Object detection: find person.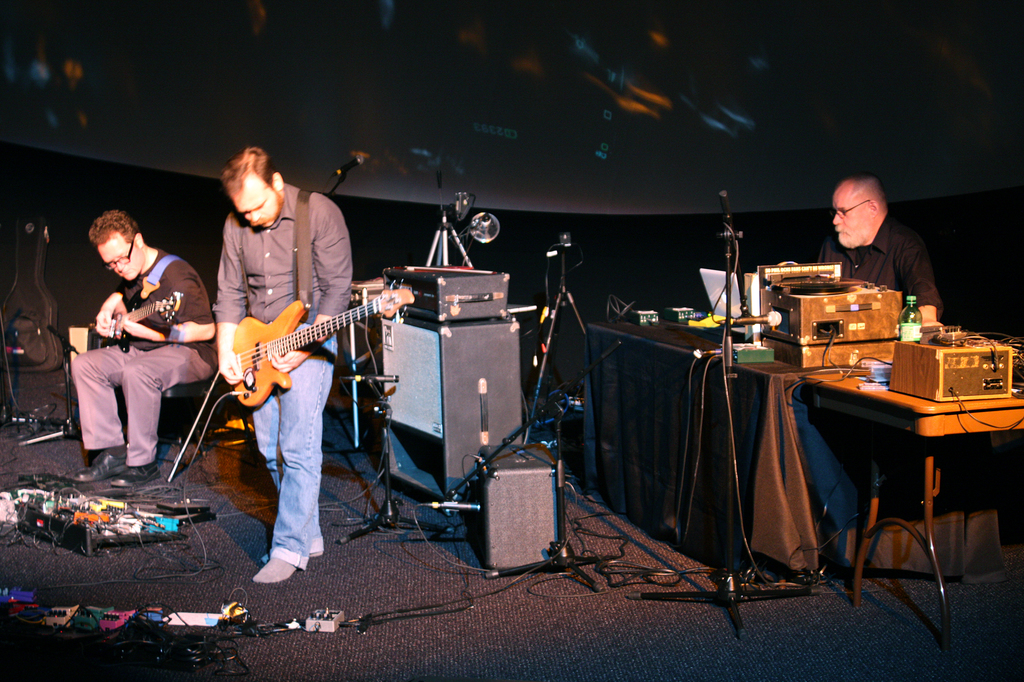
214,143,353,585.
